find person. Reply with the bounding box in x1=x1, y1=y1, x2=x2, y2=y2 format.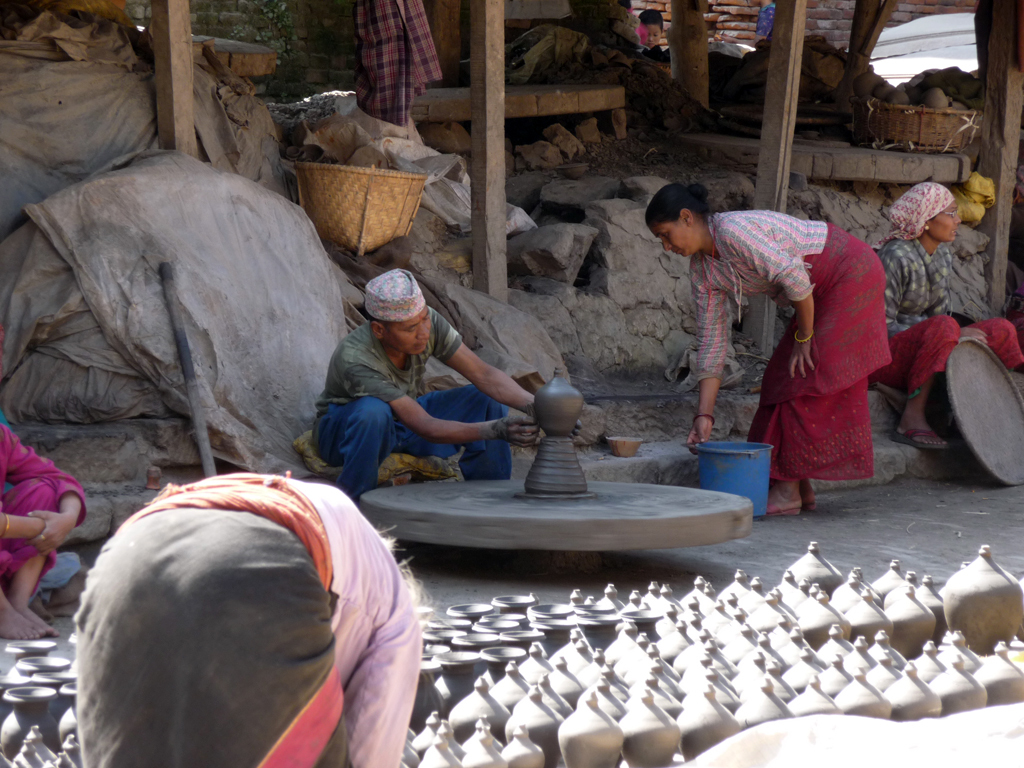
x1=66, y1=463, x2=432, y2=767.
